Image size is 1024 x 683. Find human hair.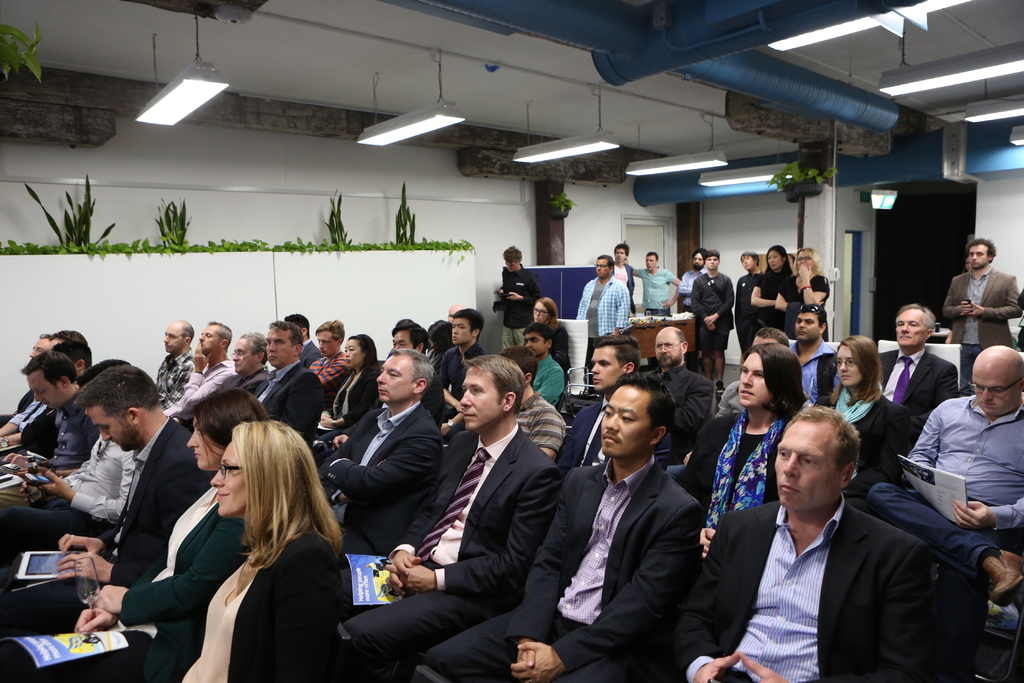
crop(525, 324, 554, 350).
